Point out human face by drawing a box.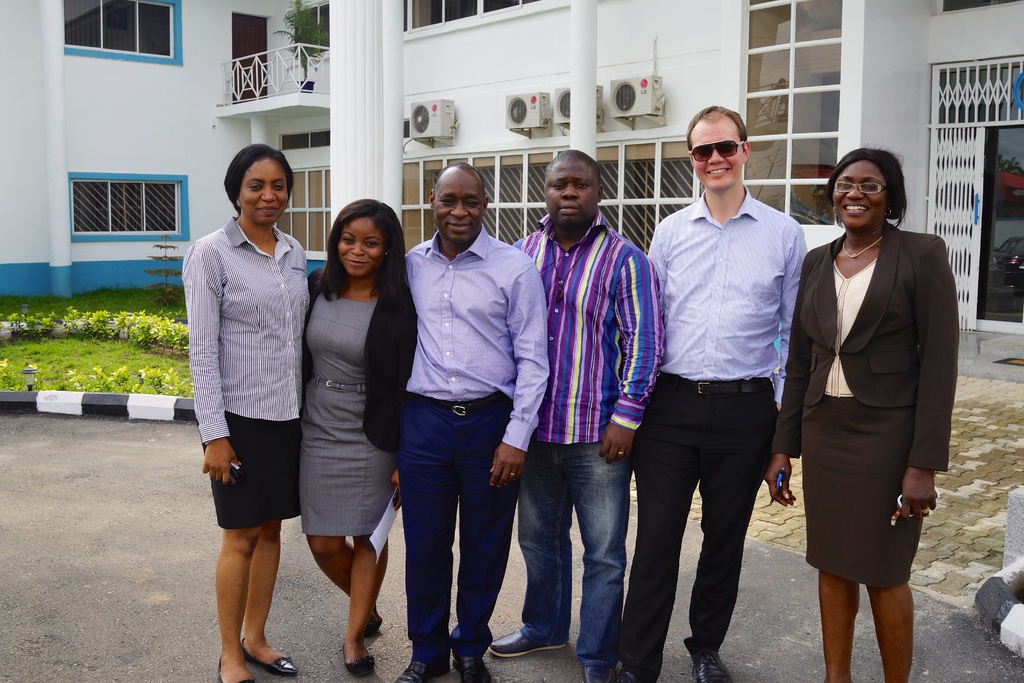
(237, 152, 286, 226).
